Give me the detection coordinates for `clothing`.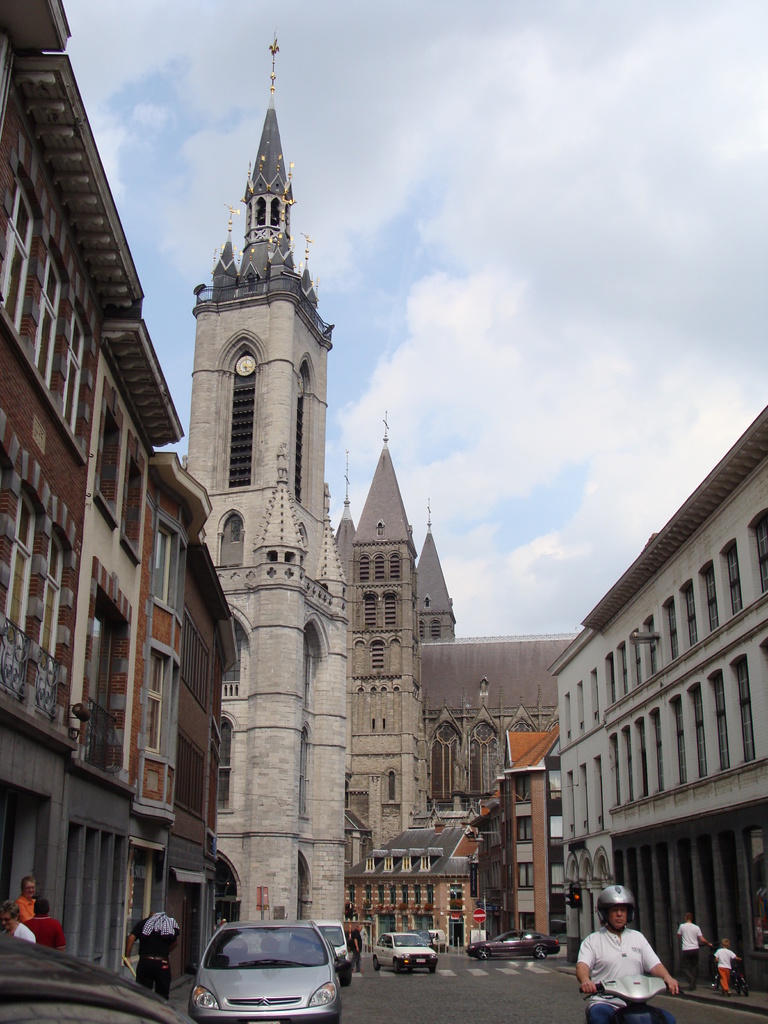
detection(711, 948, 735, 989).
